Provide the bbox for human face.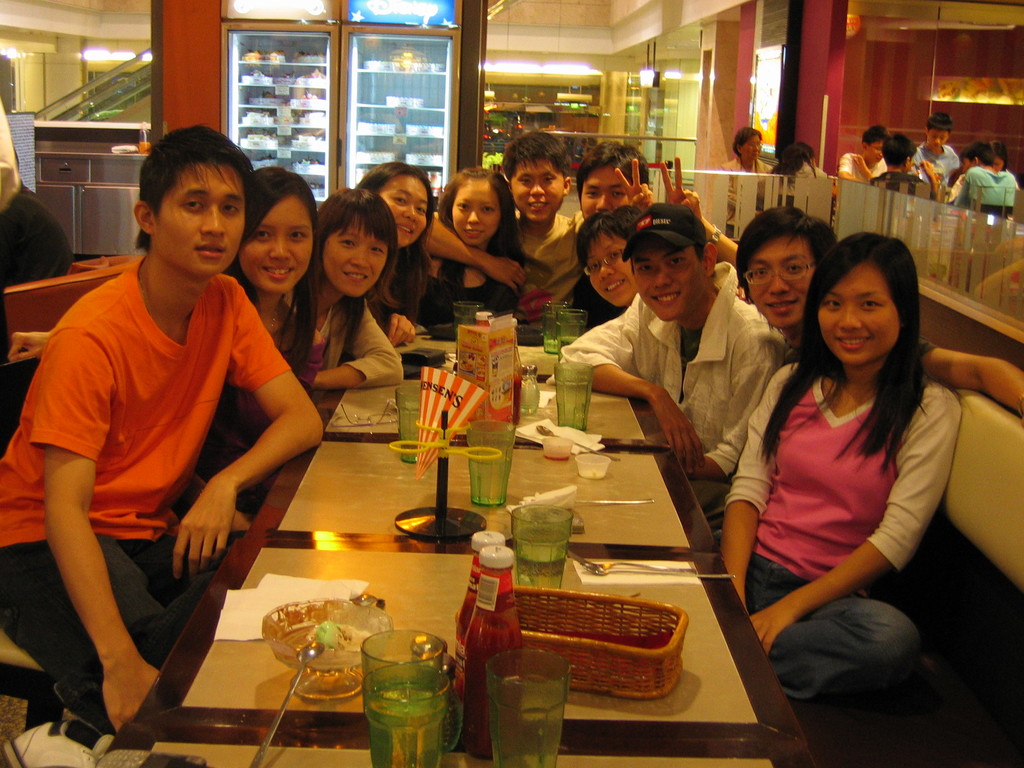
[746,242,819,329].
